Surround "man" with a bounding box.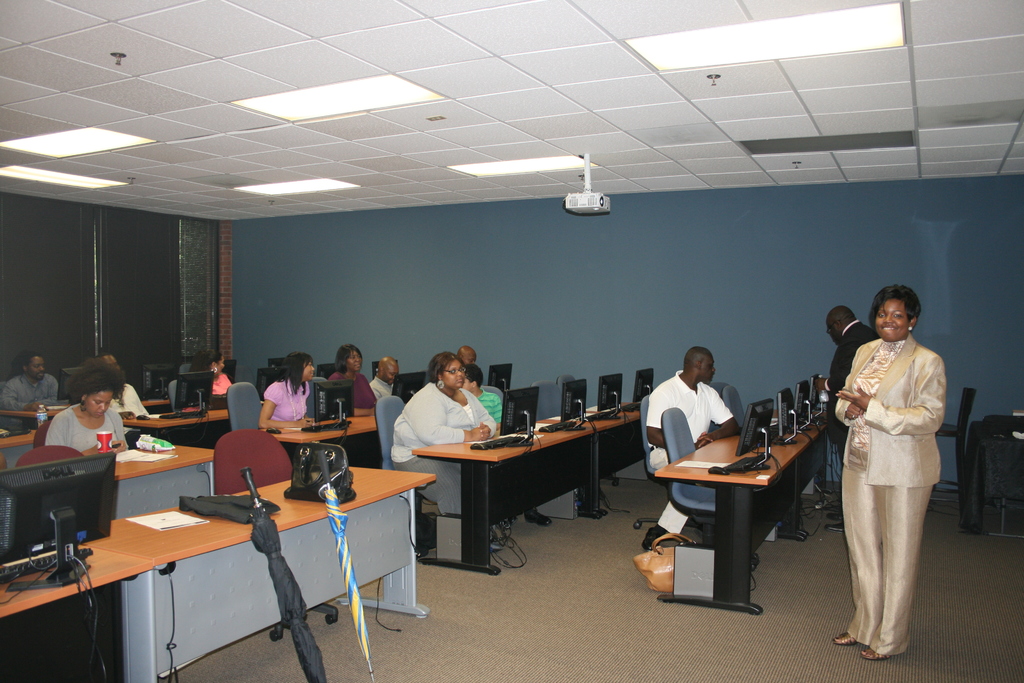
(824, 304, 884, 439).
